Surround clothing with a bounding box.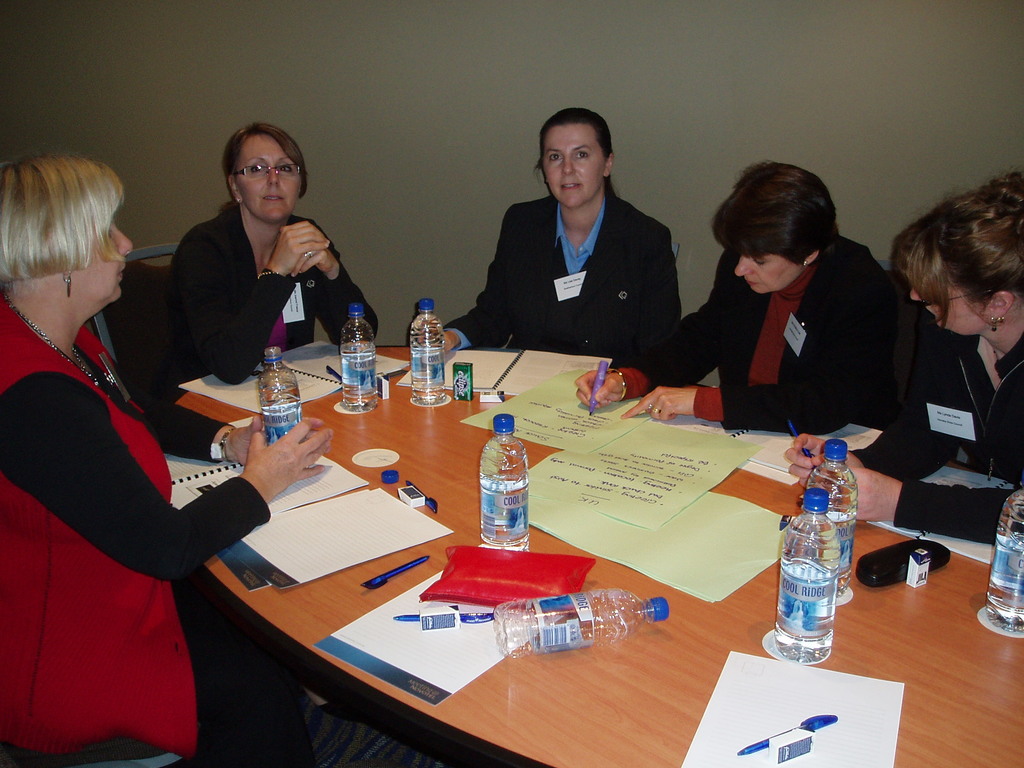
607/230/955/454.
